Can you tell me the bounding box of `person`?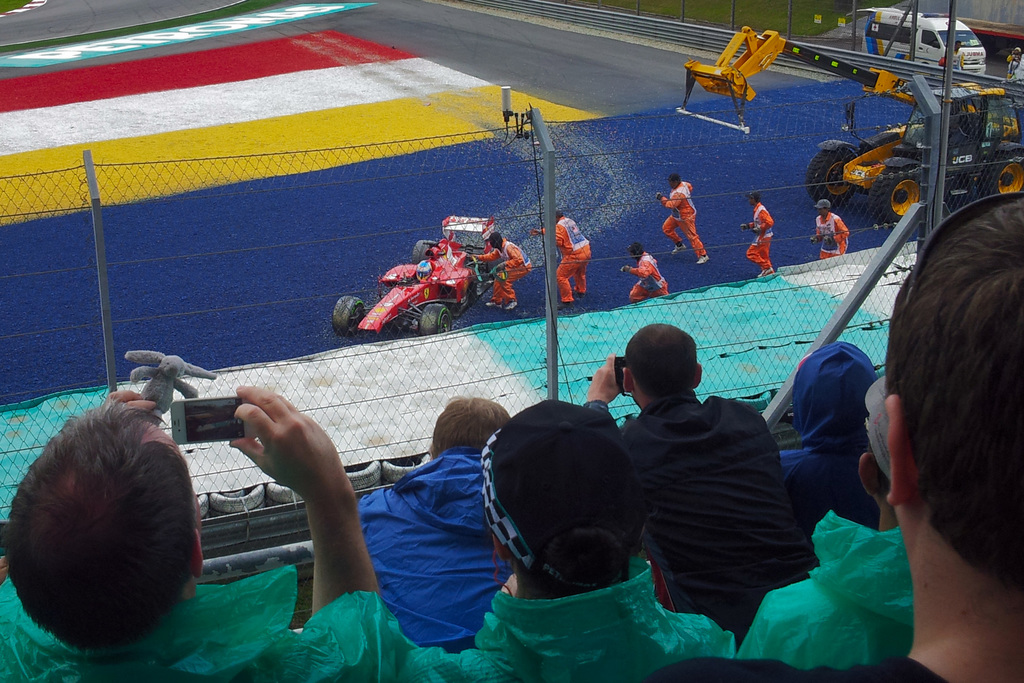
box(477, 233, 530, 310).
